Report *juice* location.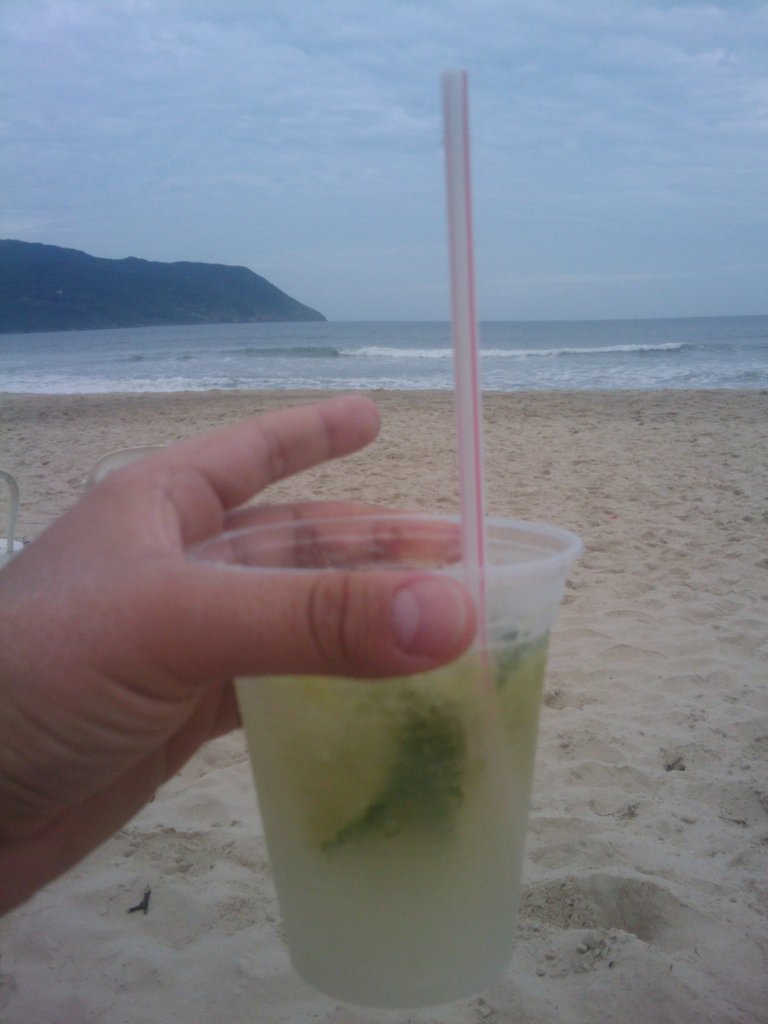
Report: bbox=(234, 559, 550, 1009).
